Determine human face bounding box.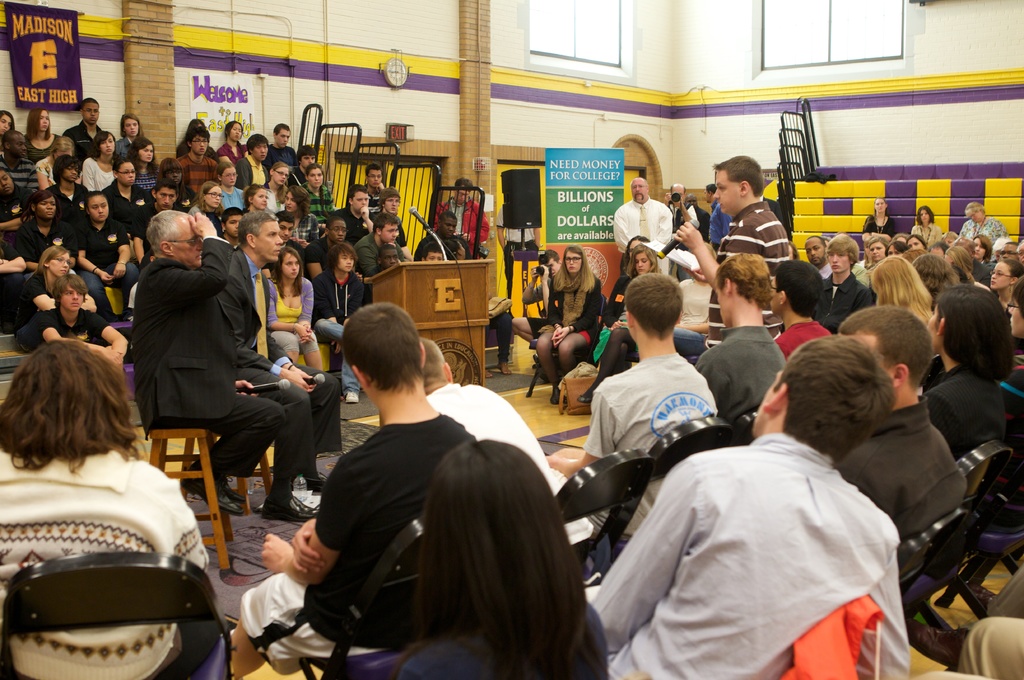
Determined: BBox(254, 143, 269, 162).
